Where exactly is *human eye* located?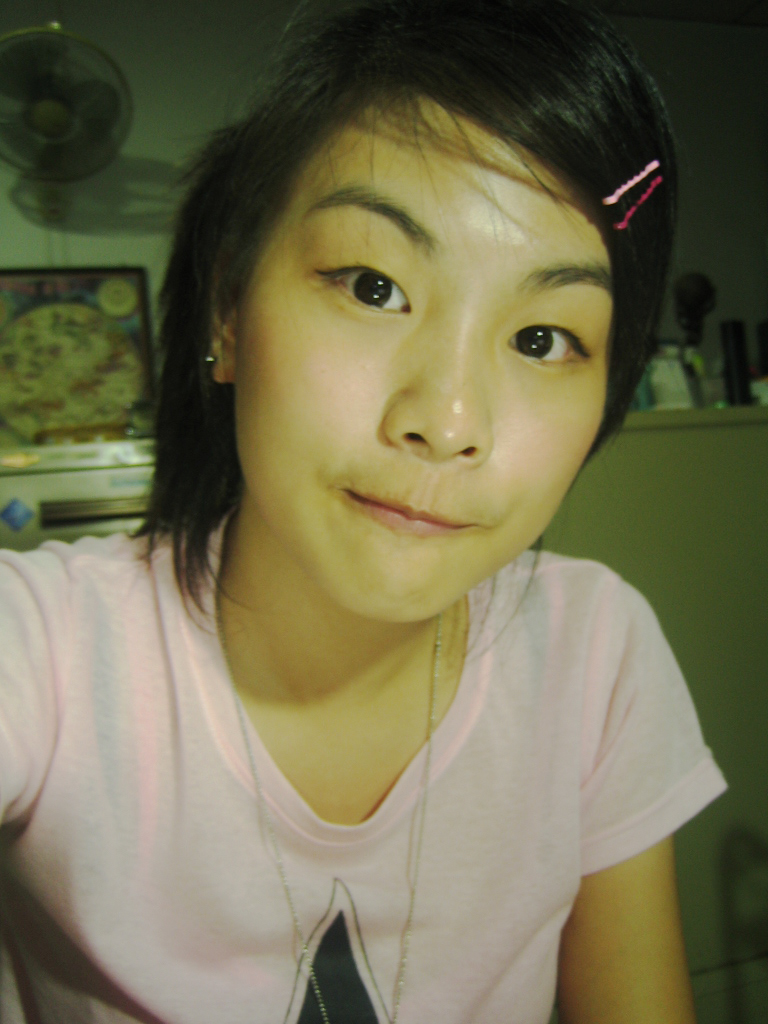
Its bounding box is select_region(504, 292, 605, 370).
